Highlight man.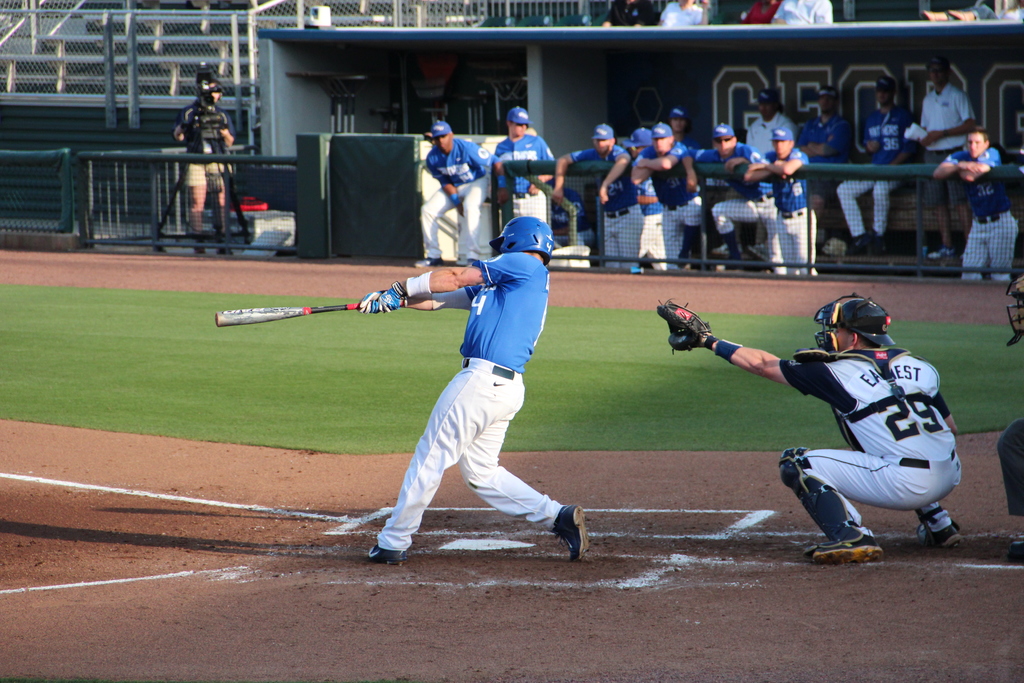
Highlighted region: (x1=690, y1=124, x2=790, y2=268).
